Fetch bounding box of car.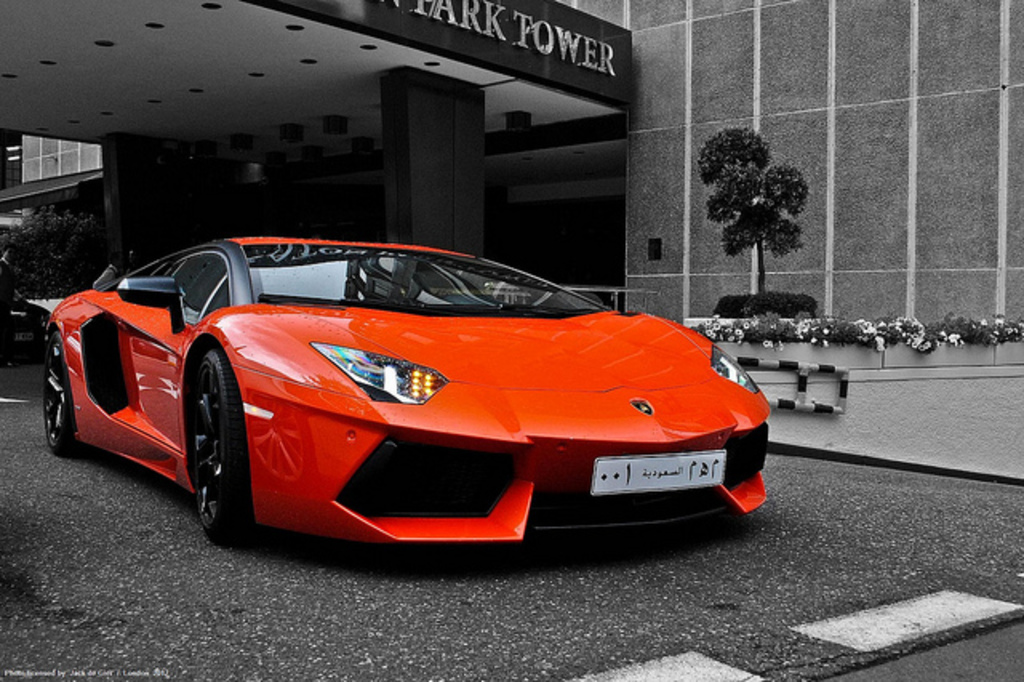
Bbox: box(38, 237, 770, 554).
